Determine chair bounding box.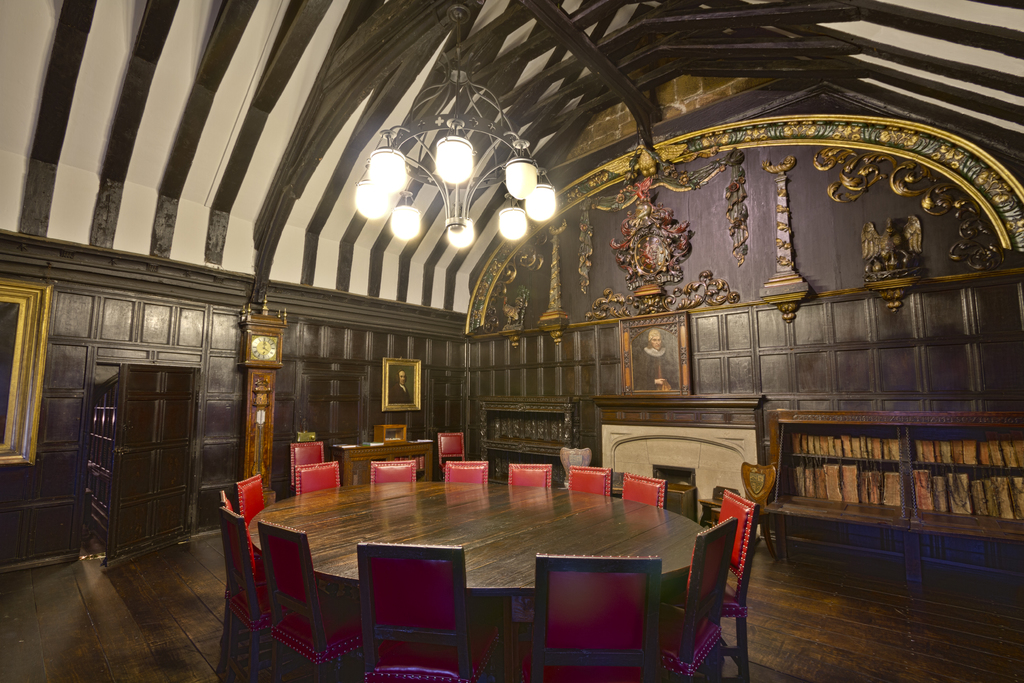
Determined: crop(289, 444, 326, 497).
